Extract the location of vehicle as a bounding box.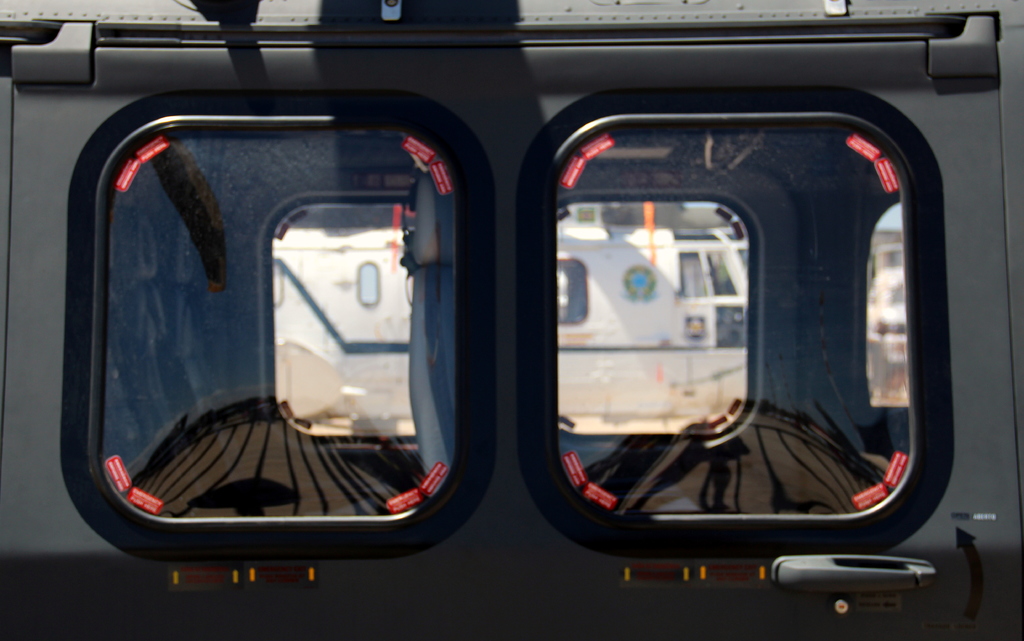
(0,0,1023,640).
